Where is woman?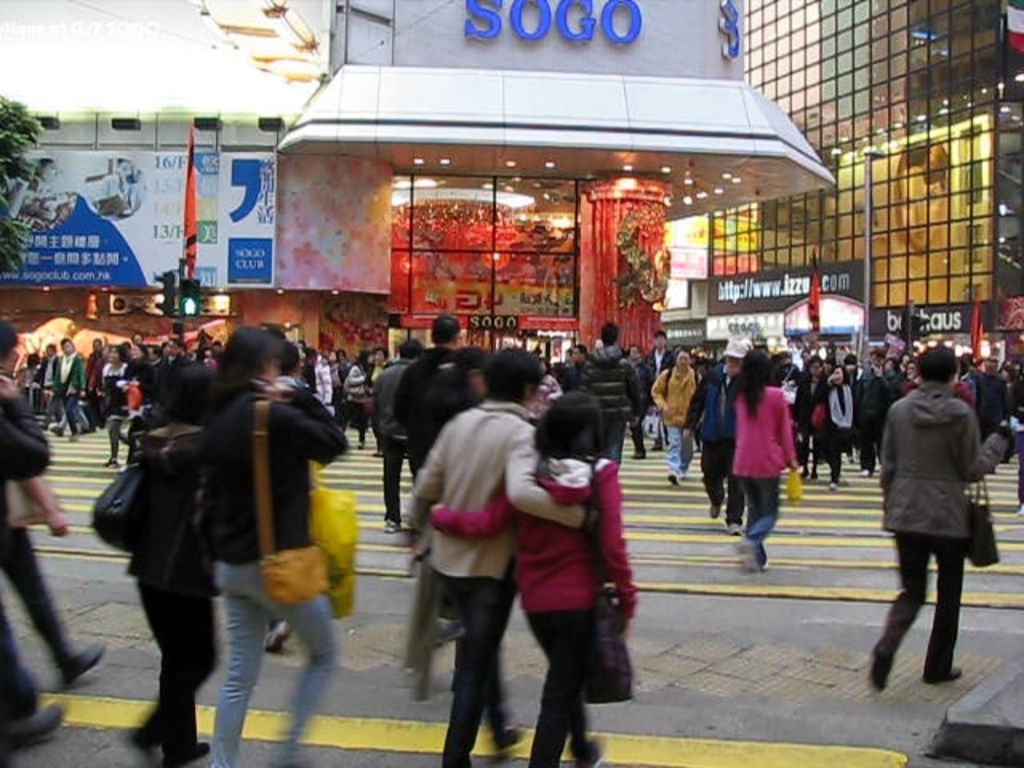
bbox=(792, 350, 826, 478).
